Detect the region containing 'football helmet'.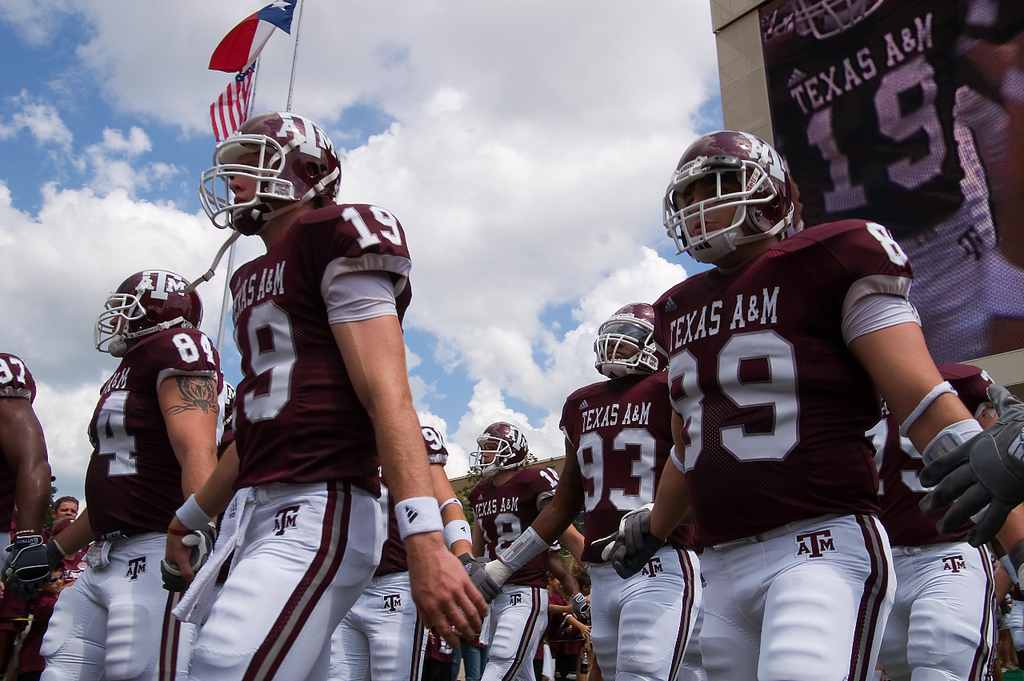
BBox(665, 130, 807, 262).
